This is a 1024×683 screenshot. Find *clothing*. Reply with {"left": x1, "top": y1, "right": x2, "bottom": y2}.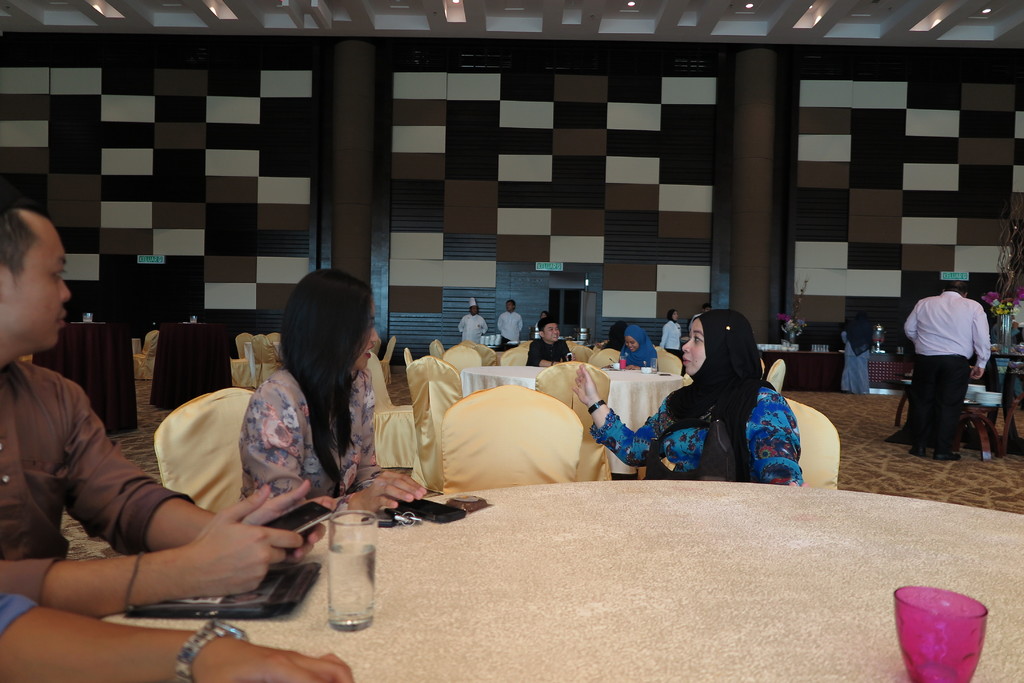
{"left": 624, "top": 319, "right": 650, "bottom": 374}.
